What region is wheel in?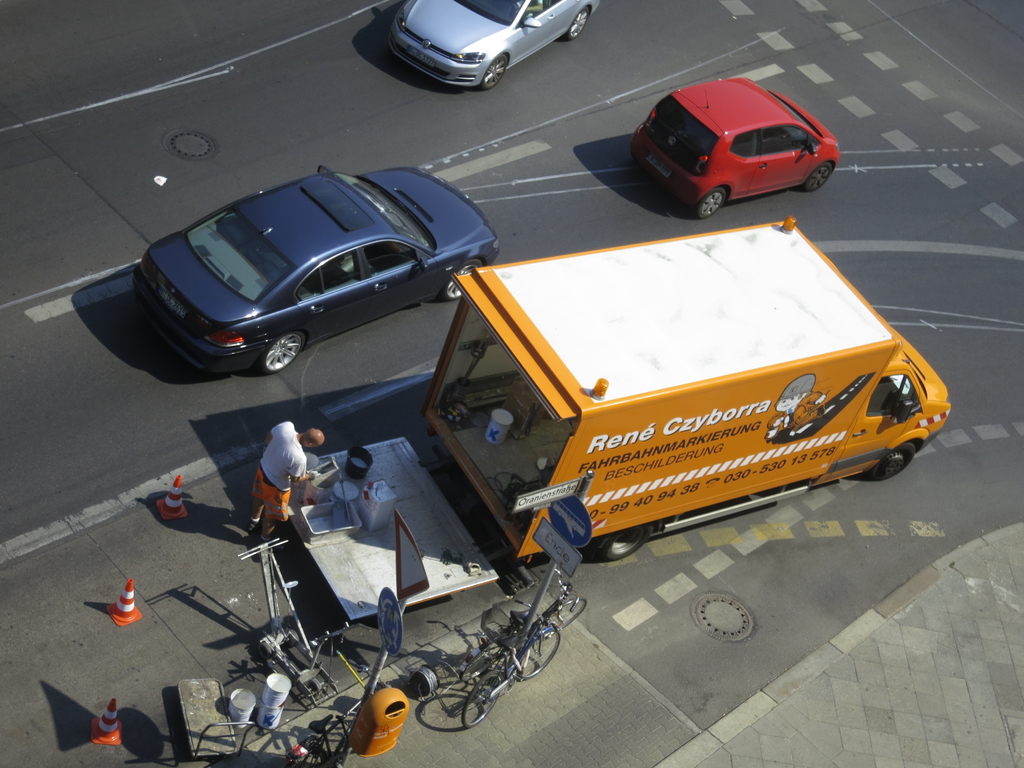
crop(298, 743, 330, 767).
